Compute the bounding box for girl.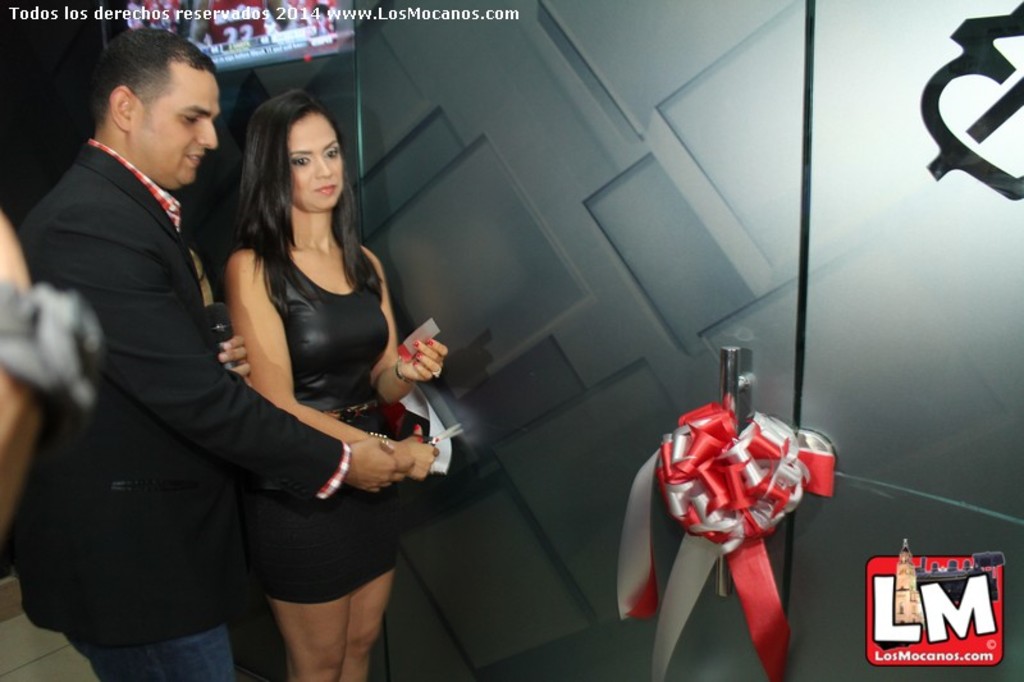
[x1=228, y1=91, x2=447, y2=681].
